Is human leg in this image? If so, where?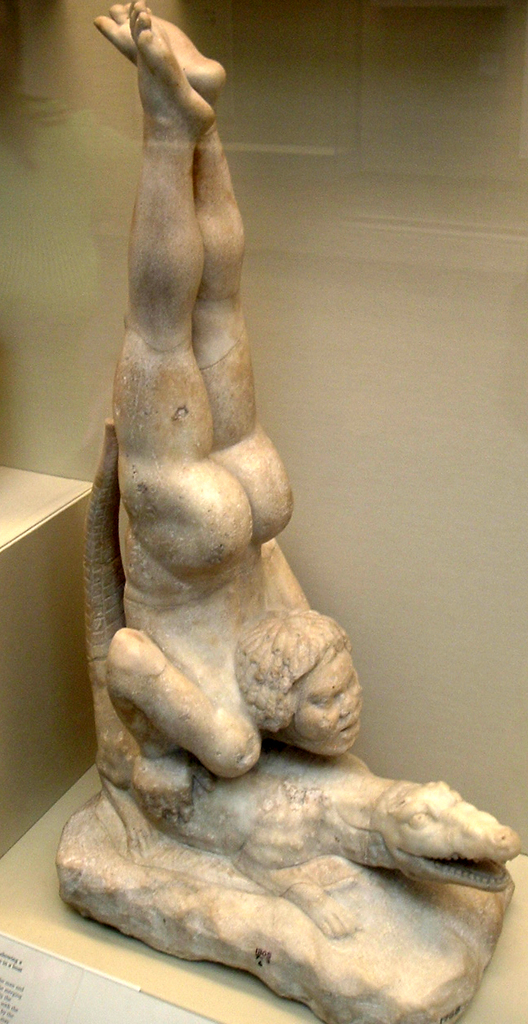
Yes, at bbox=[117, 2, 248, 573].
